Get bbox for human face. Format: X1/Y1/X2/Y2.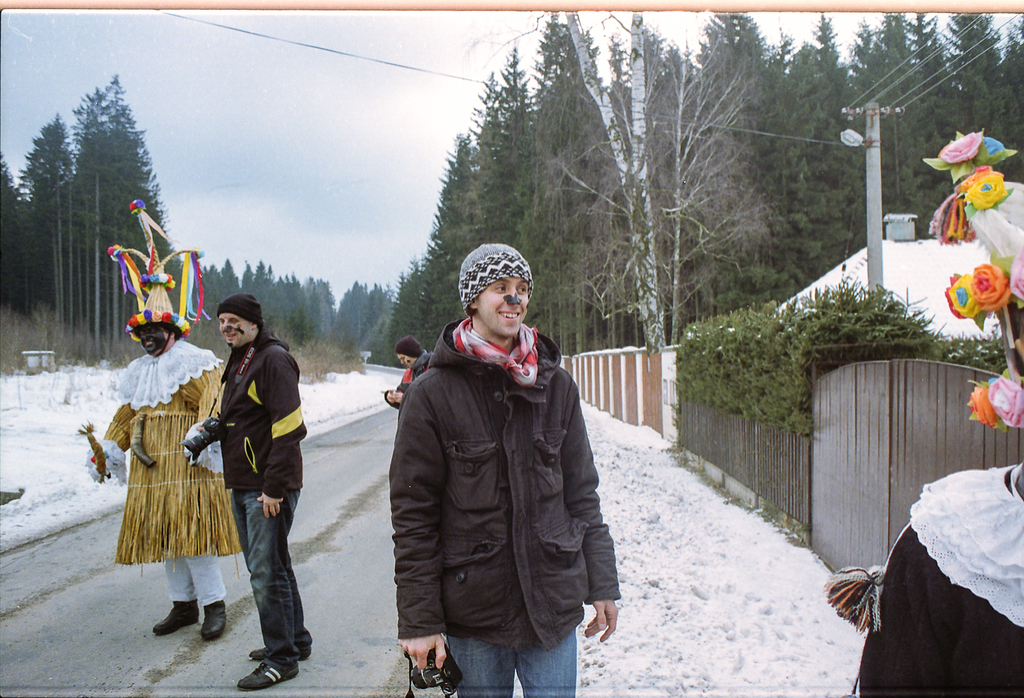
143/329/170/353.
